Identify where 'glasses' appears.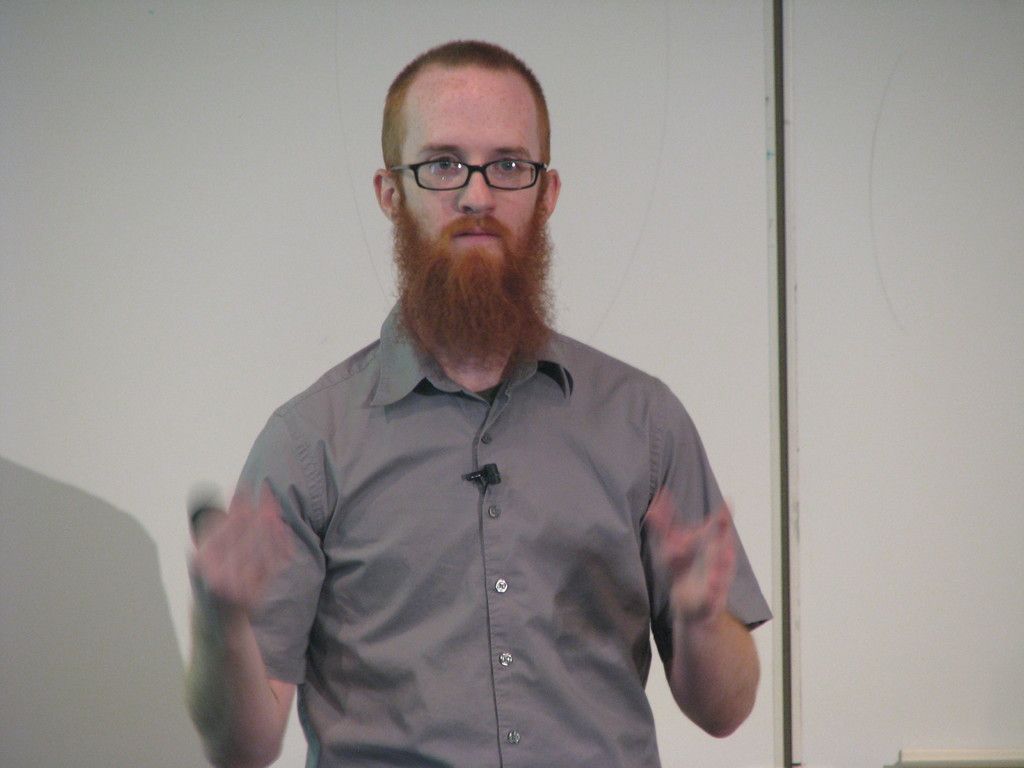
Appears at (left=380, top=136, right=551, bottom=188).
